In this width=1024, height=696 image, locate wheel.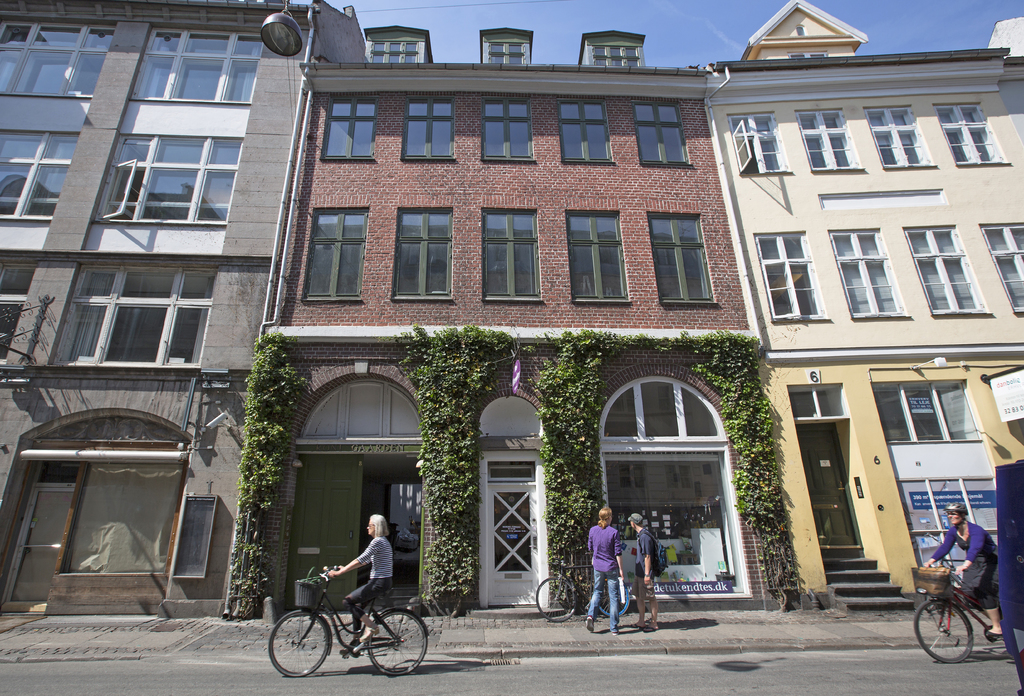
Bounding box: pyautogui.locateOnScreen(593, 578, 634, 619).
